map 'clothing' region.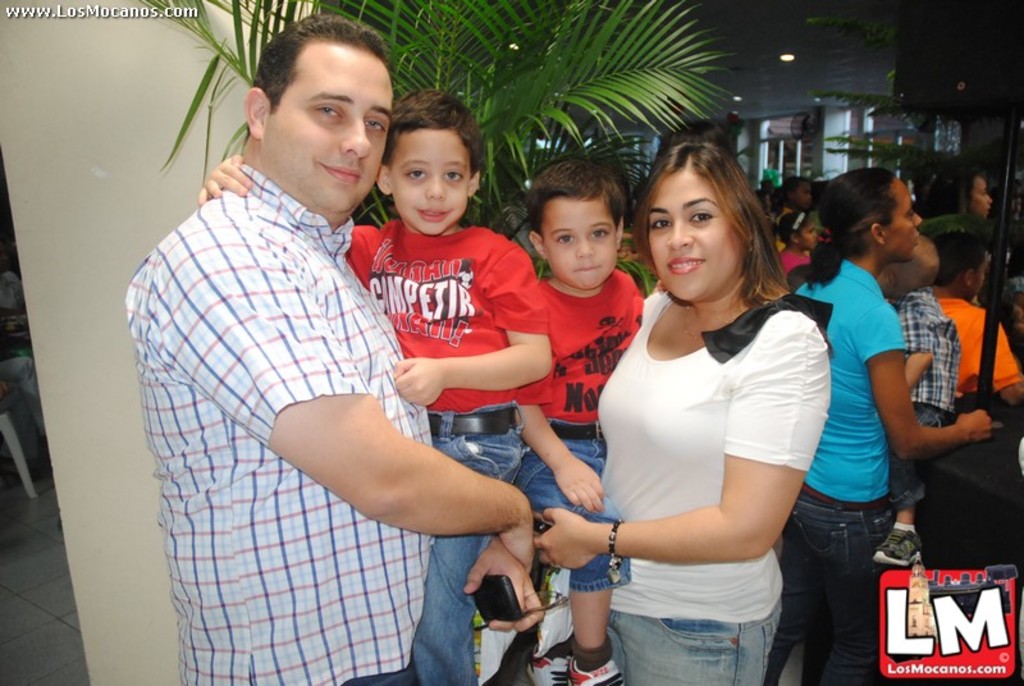
Mapped to [344,225,550,685].
